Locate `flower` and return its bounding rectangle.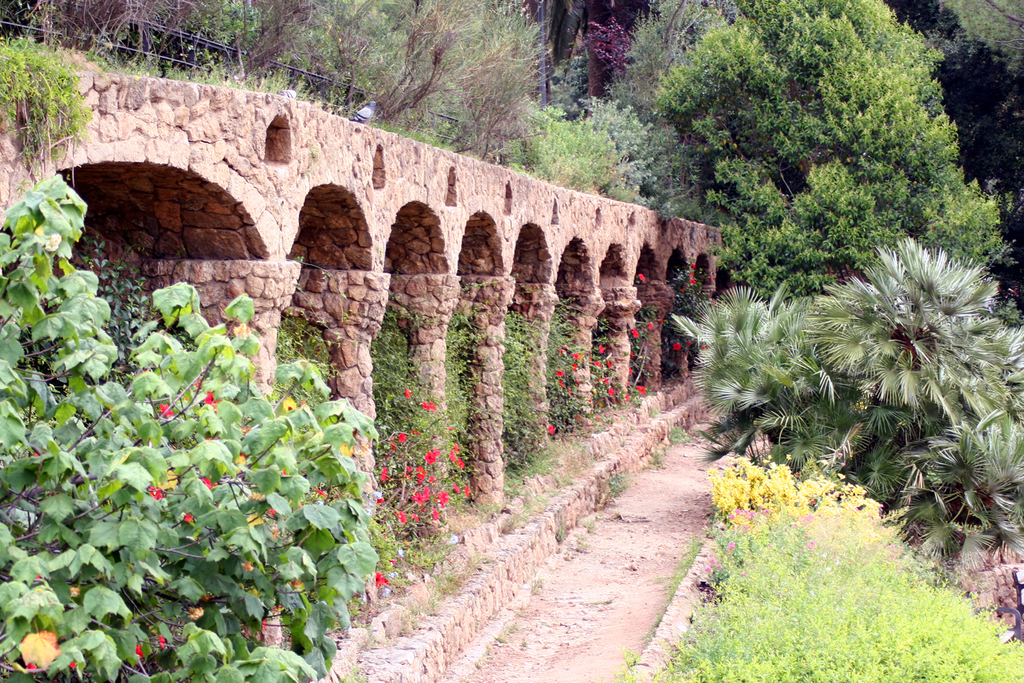
(left=401, top=386, right=412, bottom=396).
